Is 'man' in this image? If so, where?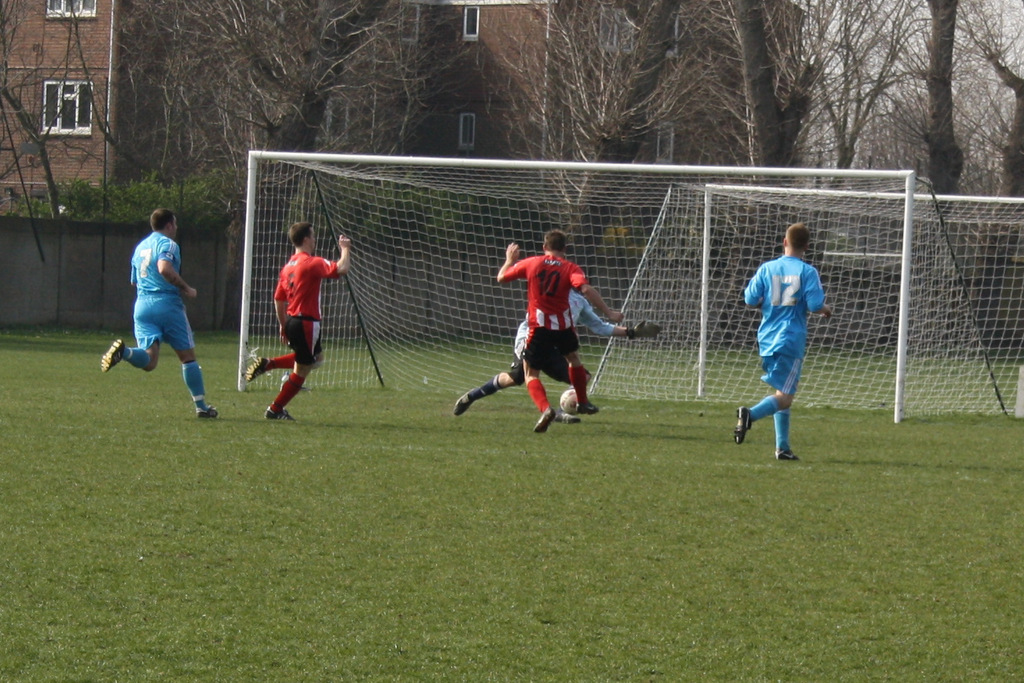
Yes, at bbox(102, 208, 220, 420).
